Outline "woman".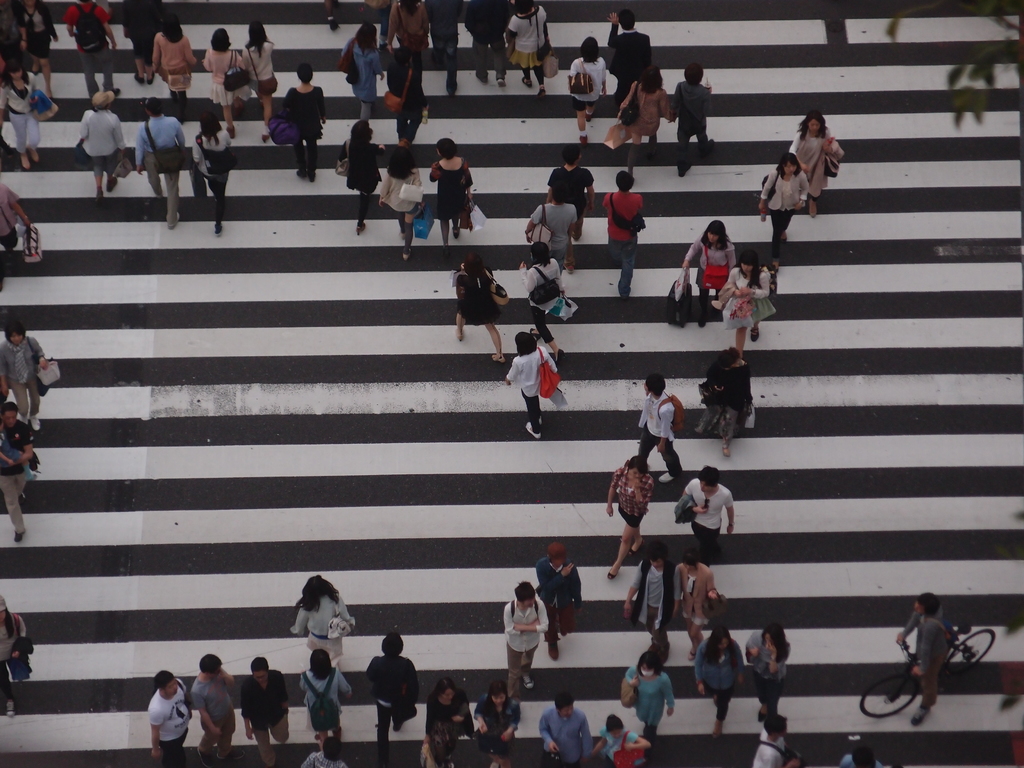
Outline: 637, 373, 684, 481.
